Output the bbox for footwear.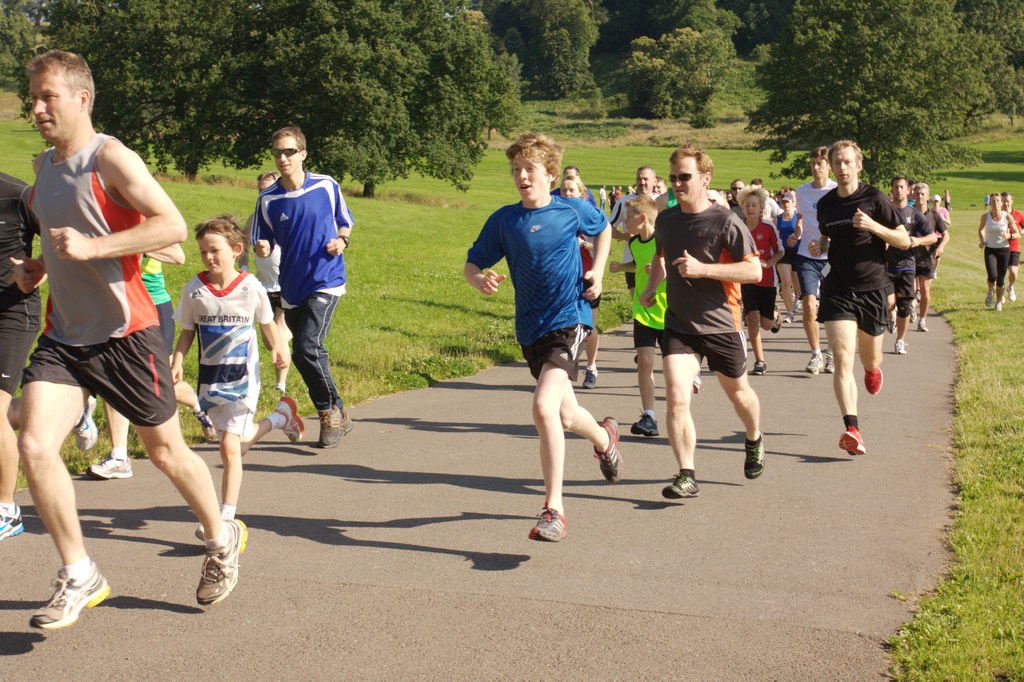
[918,317,925,330].
